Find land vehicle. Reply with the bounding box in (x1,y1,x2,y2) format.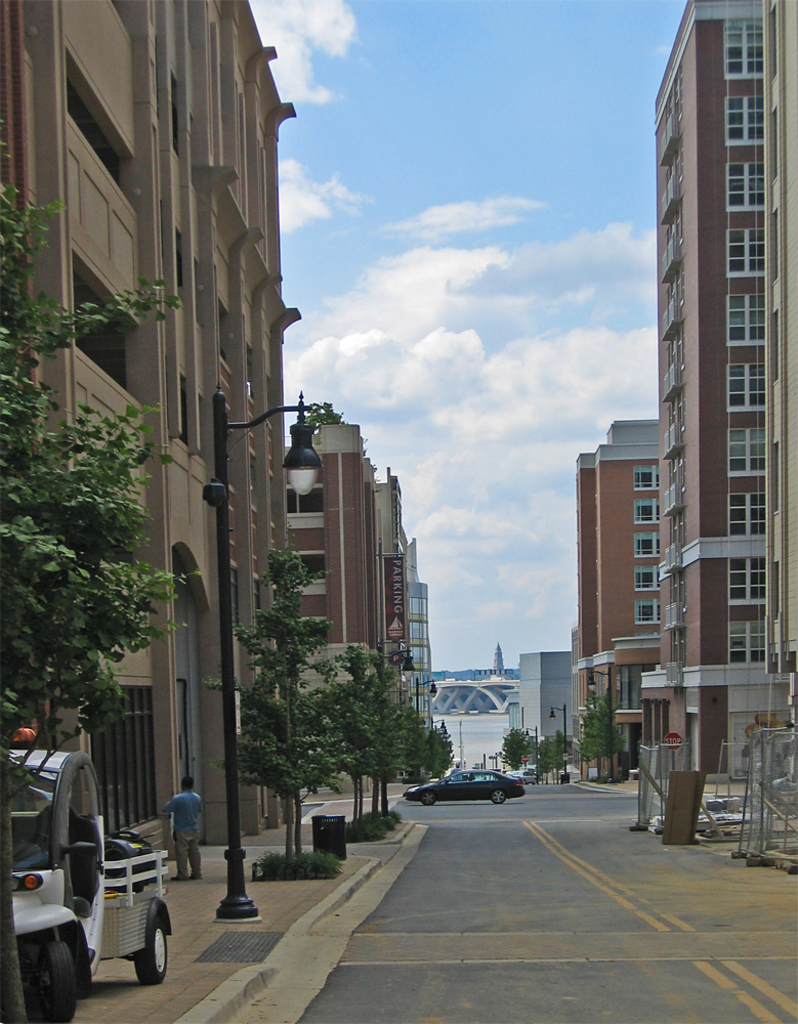
(0,731,178,1023).
